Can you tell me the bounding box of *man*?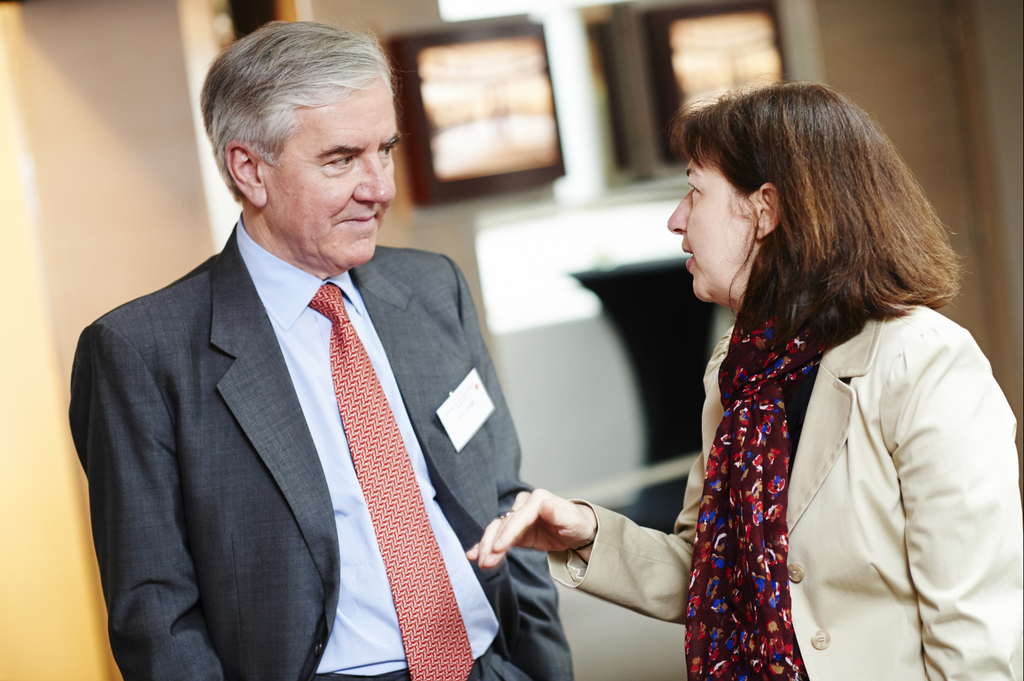
locate(65, 33, 557, 674).
